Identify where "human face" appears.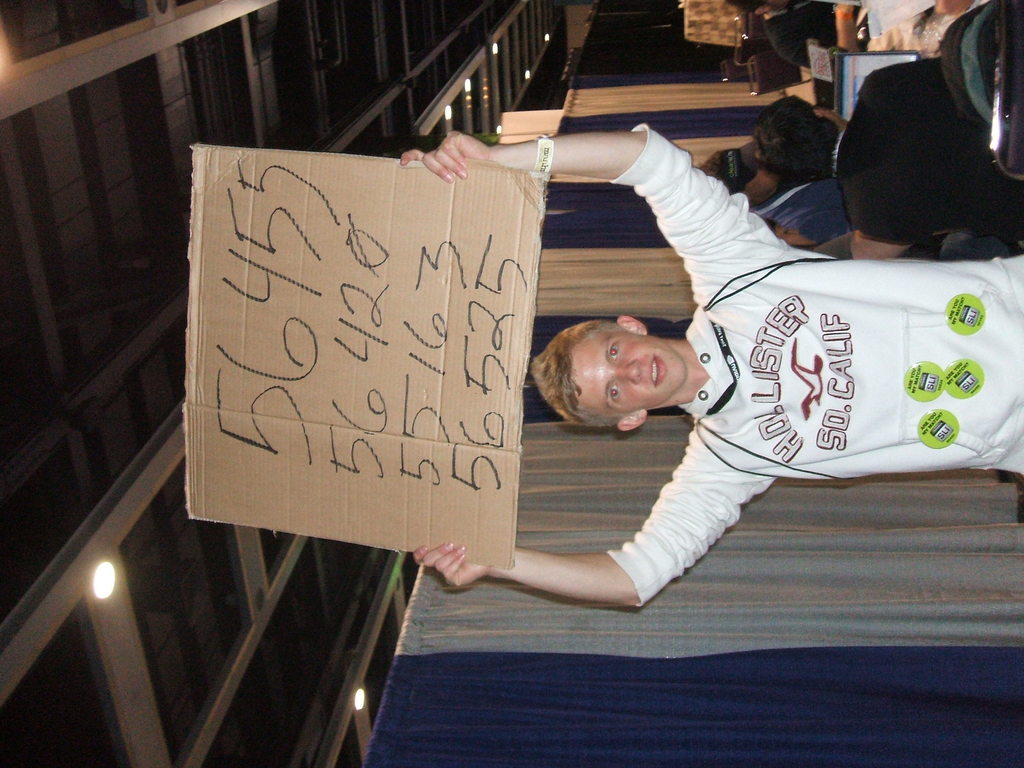
Appears at 574:331:684:408.
